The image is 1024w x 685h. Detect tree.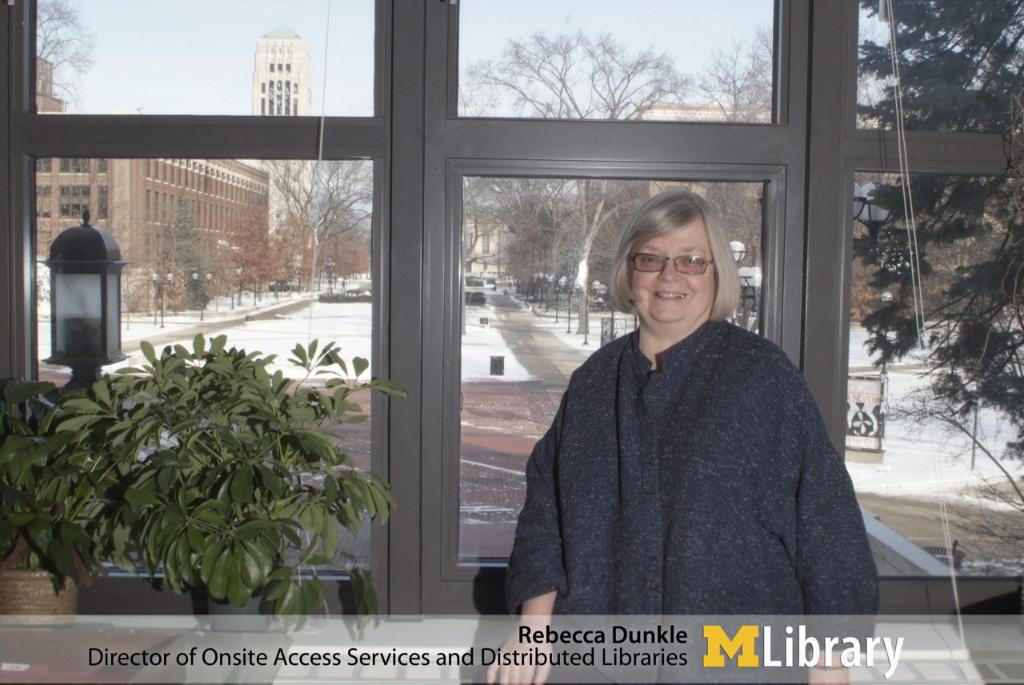
Detection: 846,0,1023,463.
